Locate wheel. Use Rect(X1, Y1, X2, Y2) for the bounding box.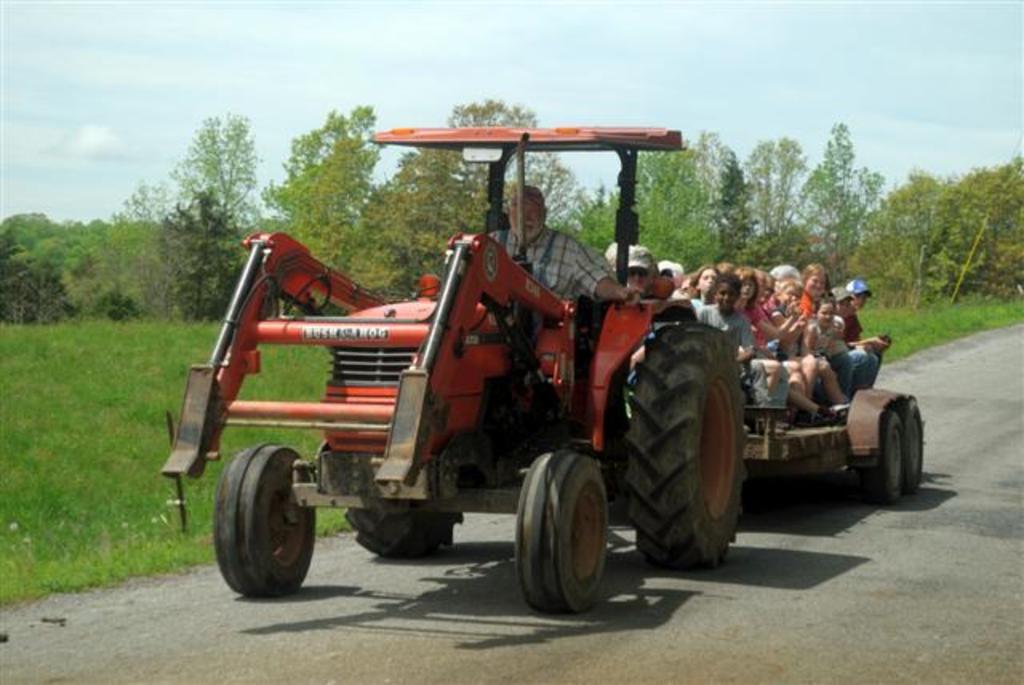
Rect(859, 410, 904, 503).
